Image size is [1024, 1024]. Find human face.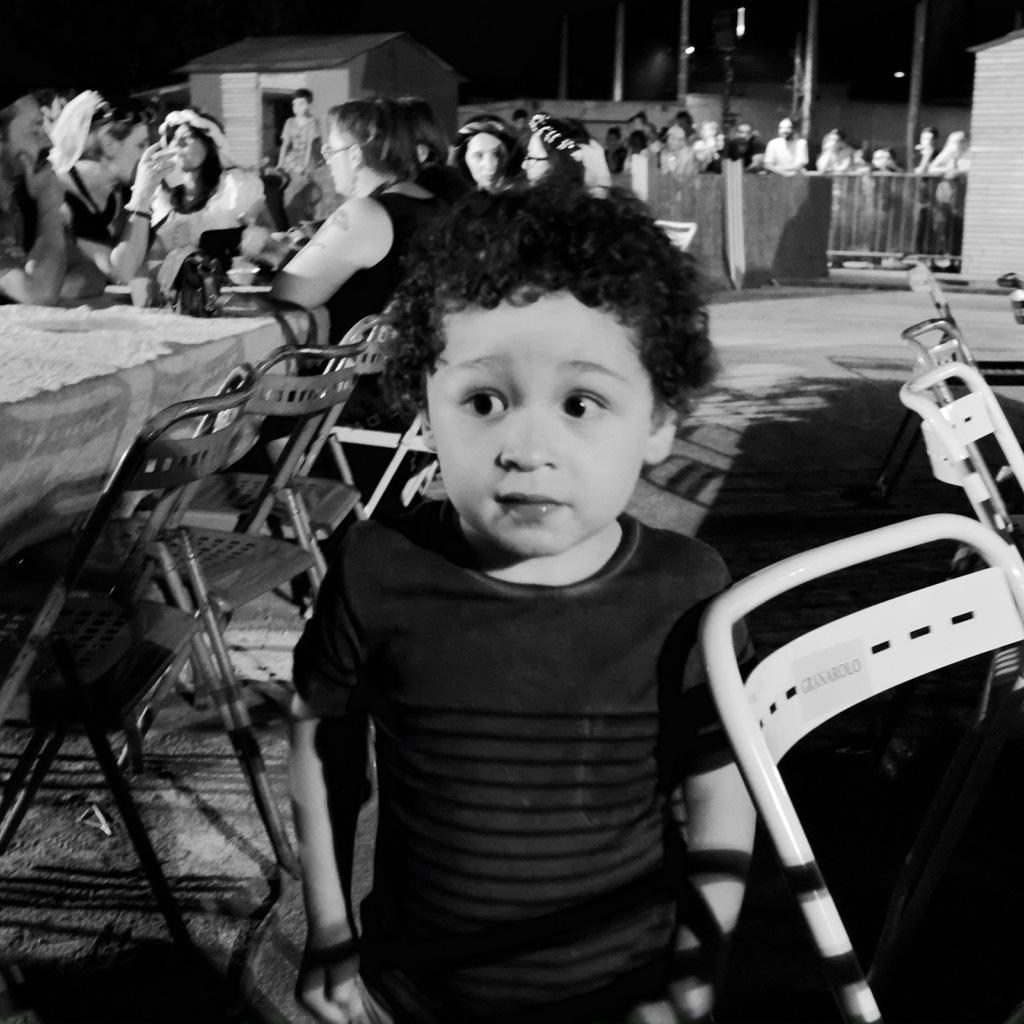
bbox=(115, 126, 148, 186).
